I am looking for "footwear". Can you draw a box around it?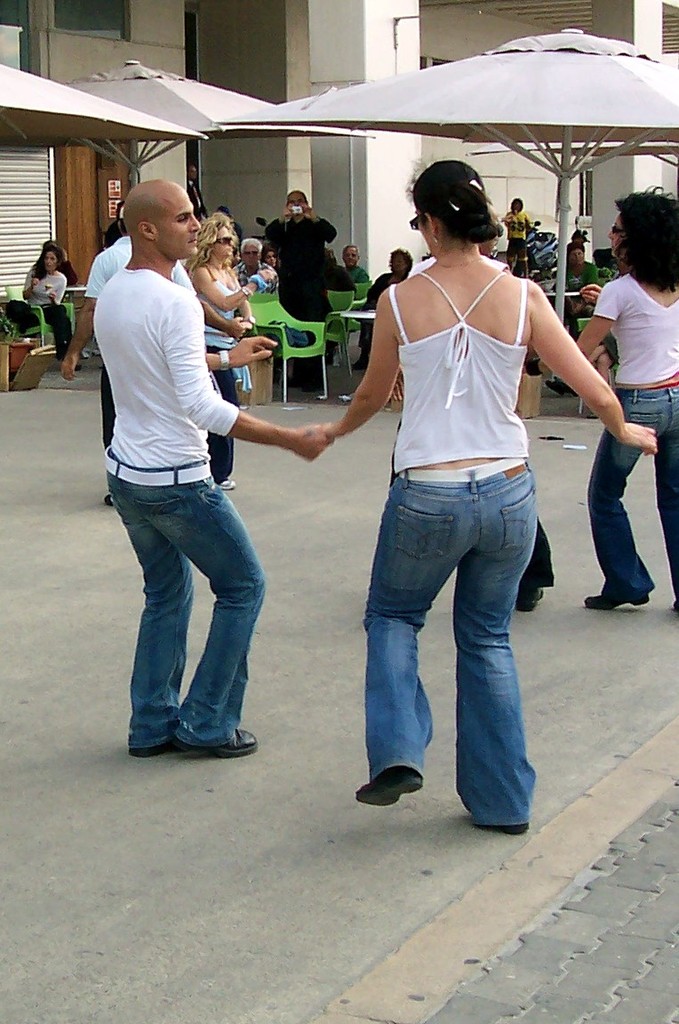
Sure, the bounding box is BBox(136, 738, 172, 756).
